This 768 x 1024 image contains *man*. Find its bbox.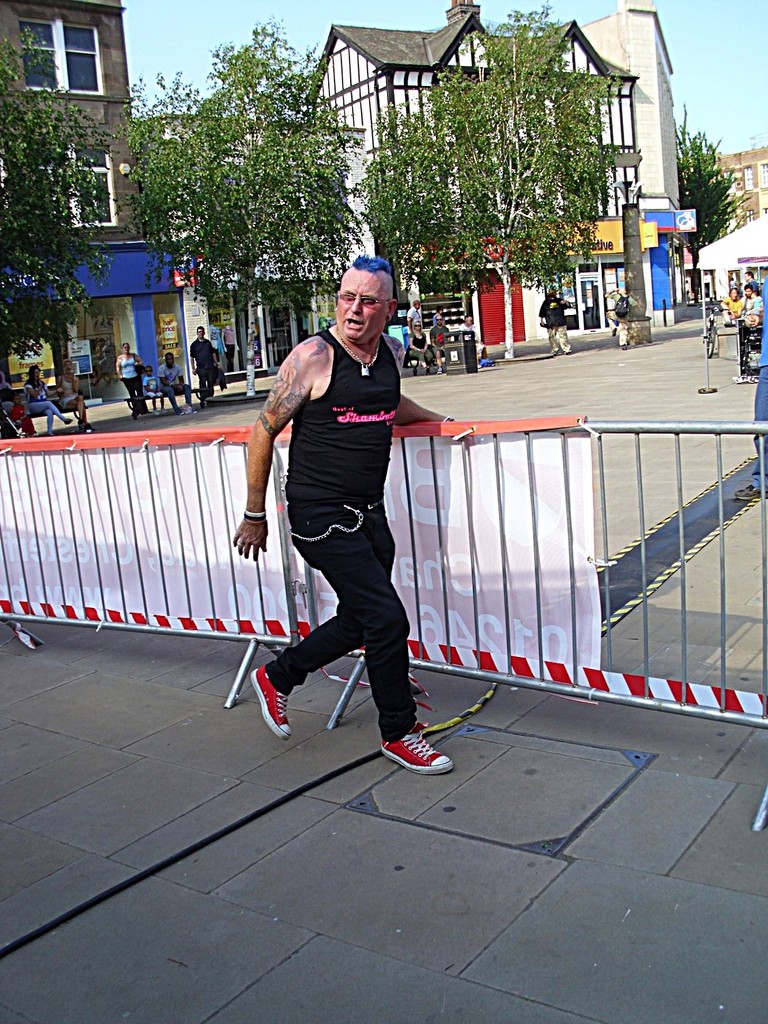
[left=154, top=349, right=194, bottom=411].
